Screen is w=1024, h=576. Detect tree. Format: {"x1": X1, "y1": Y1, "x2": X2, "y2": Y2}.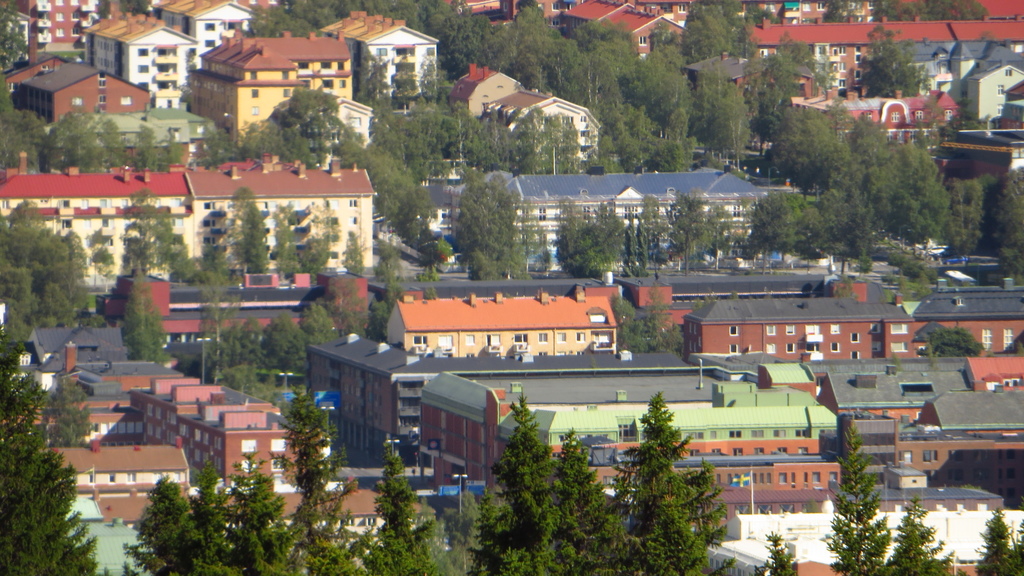
{"x1": 0, "y1": 324, "x2": 102, "y2": 575}.
